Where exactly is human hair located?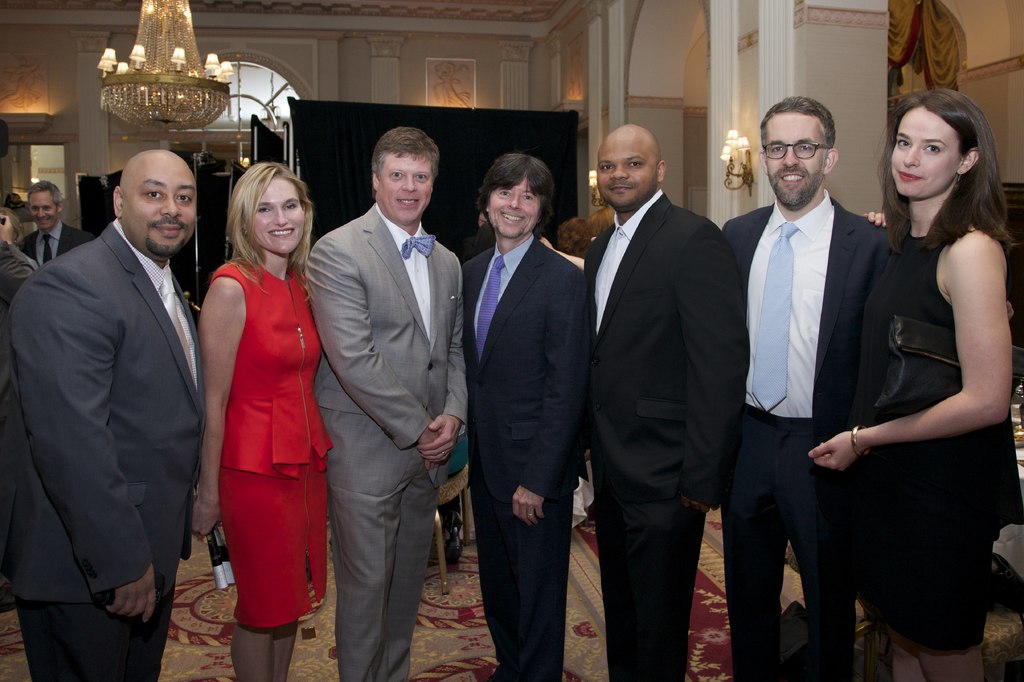
Its bounding box is <bbox>26, 180, 61, 207</bbox>.
